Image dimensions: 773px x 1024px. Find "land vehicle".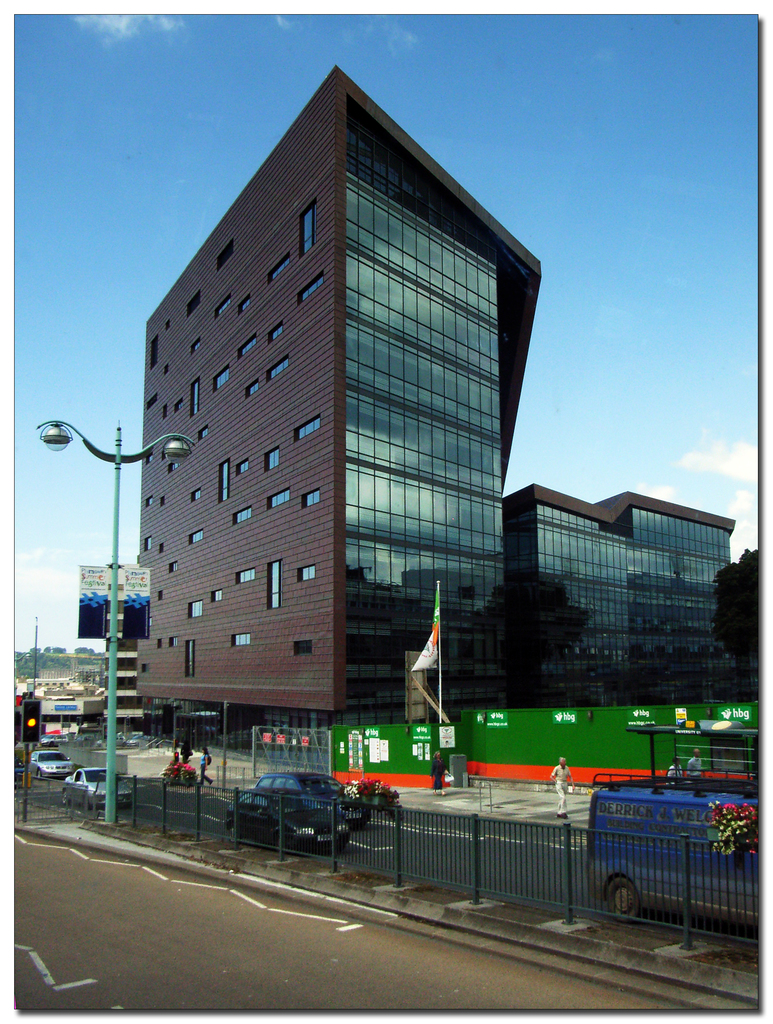
229 787 353 854.
